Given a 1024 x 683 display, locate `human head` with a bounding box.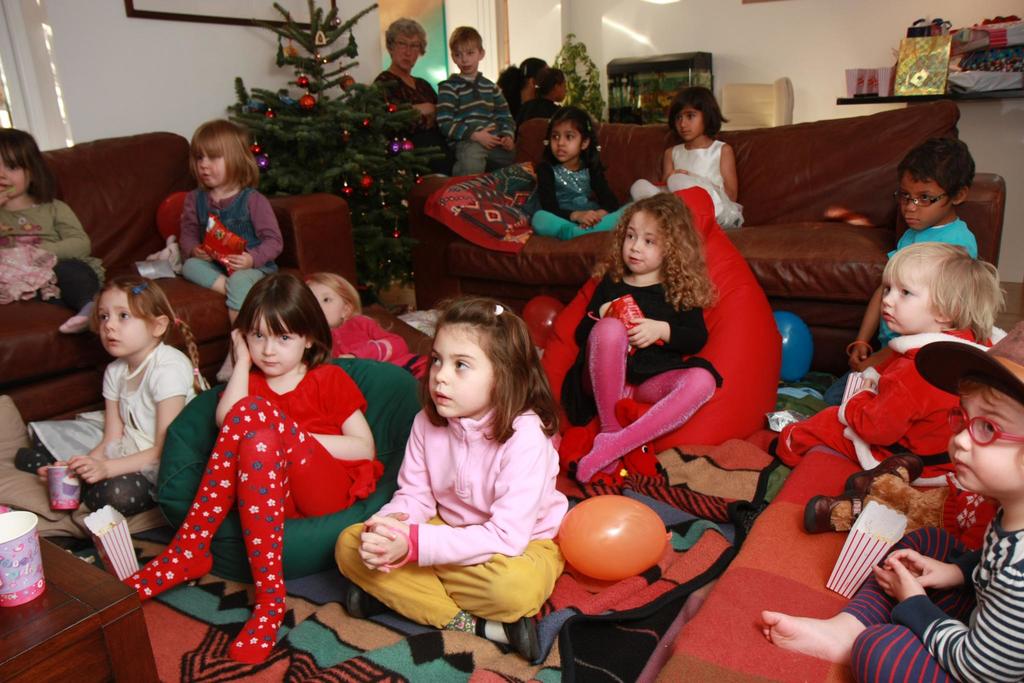
Located: box(234, 270, 323, 381).
